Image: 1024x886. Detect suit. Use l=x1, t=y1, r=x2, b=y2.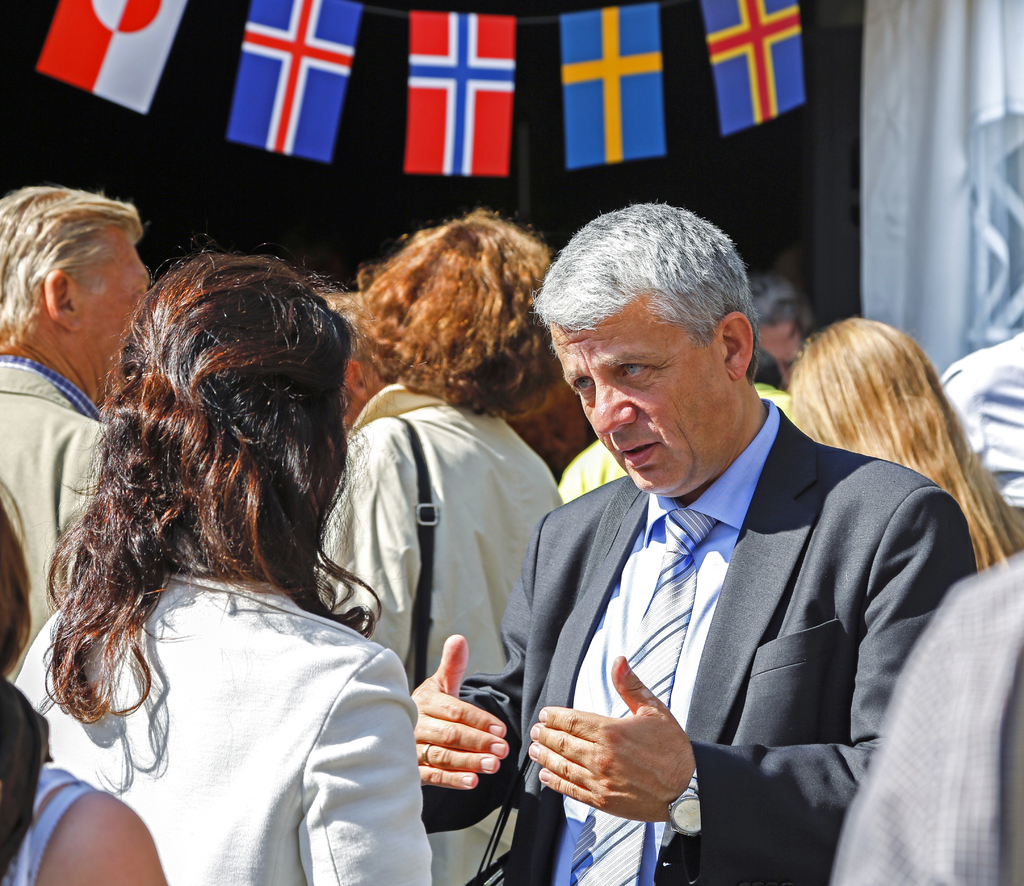
l=13, t=575, r=435, b=885.
